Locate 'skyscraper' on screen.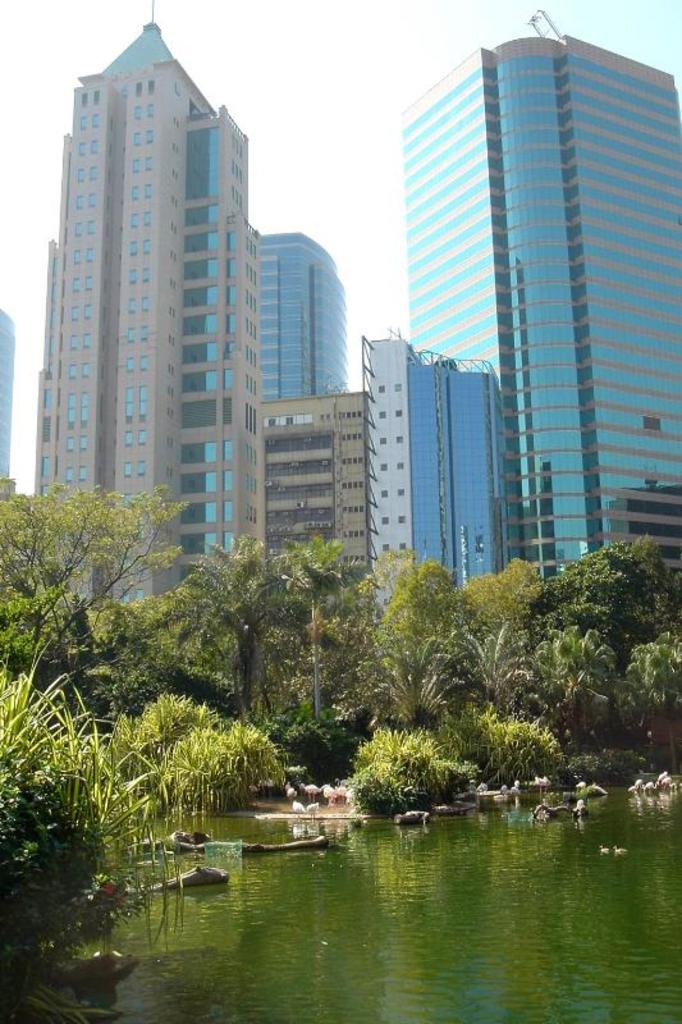
On screen at (x1=44, y1=3, x2=265, y2=617).
